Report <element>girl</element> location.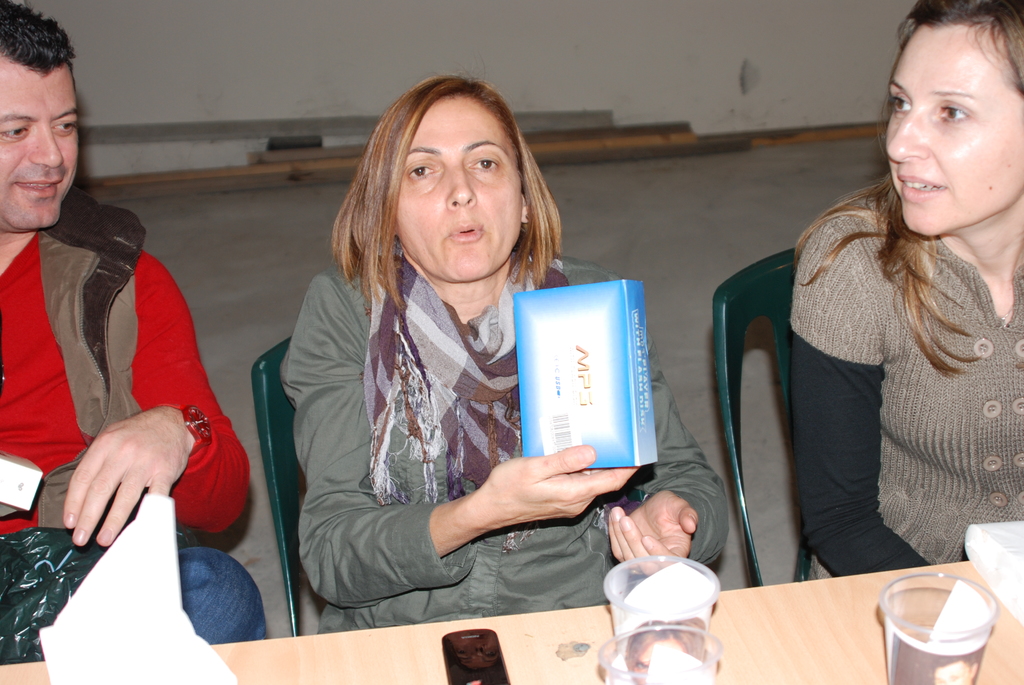
Report: x1=788 y1=0 x2=1023 y2=579.
